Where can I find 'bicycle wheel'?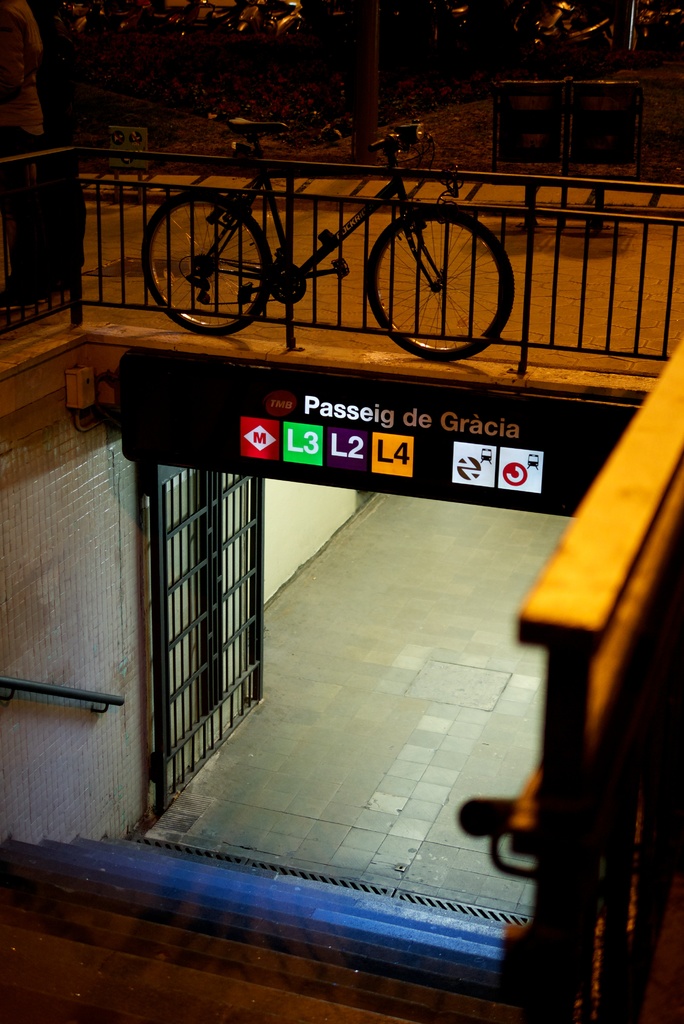
You can find it at box(135, 190, 279, 337).
